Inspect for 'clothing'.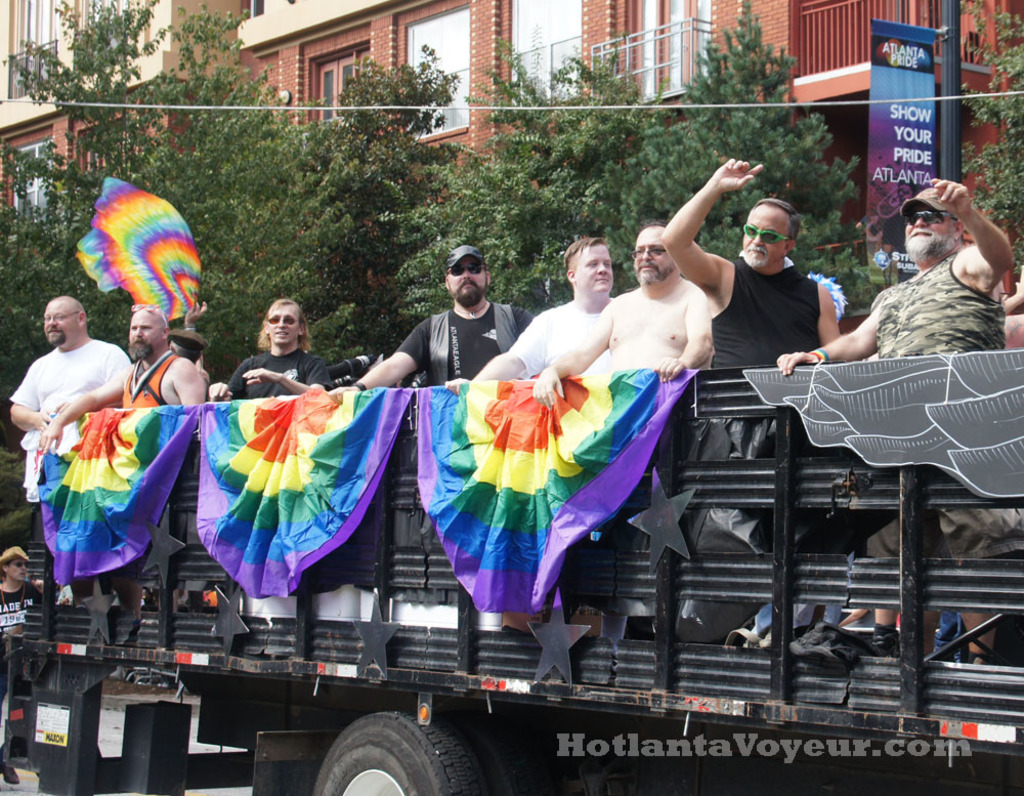
Inspection: [713, 253, 817, 363].
